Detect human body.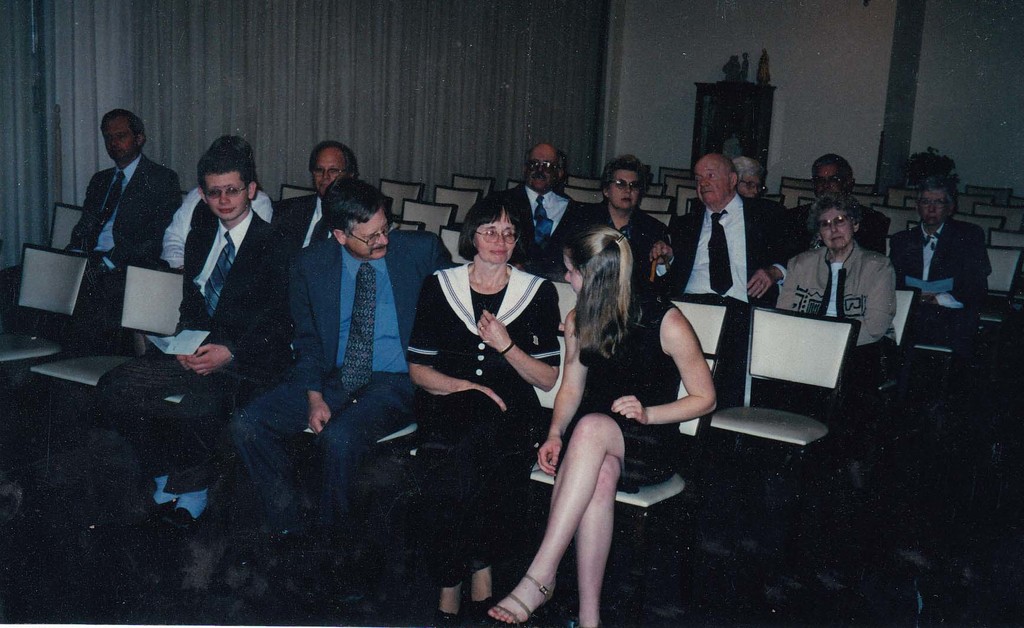
Detected at [786,193,885,256].
